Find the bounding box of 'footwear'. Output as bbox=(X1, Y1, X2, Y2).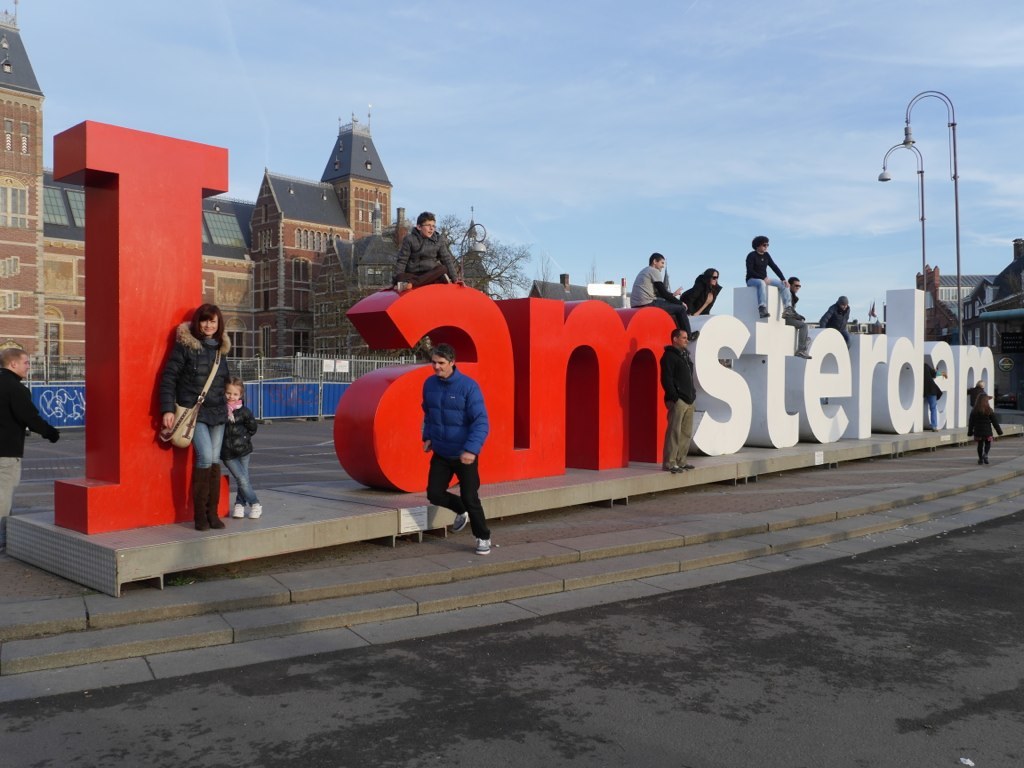
bbox=(226, 498, 246, 517).
